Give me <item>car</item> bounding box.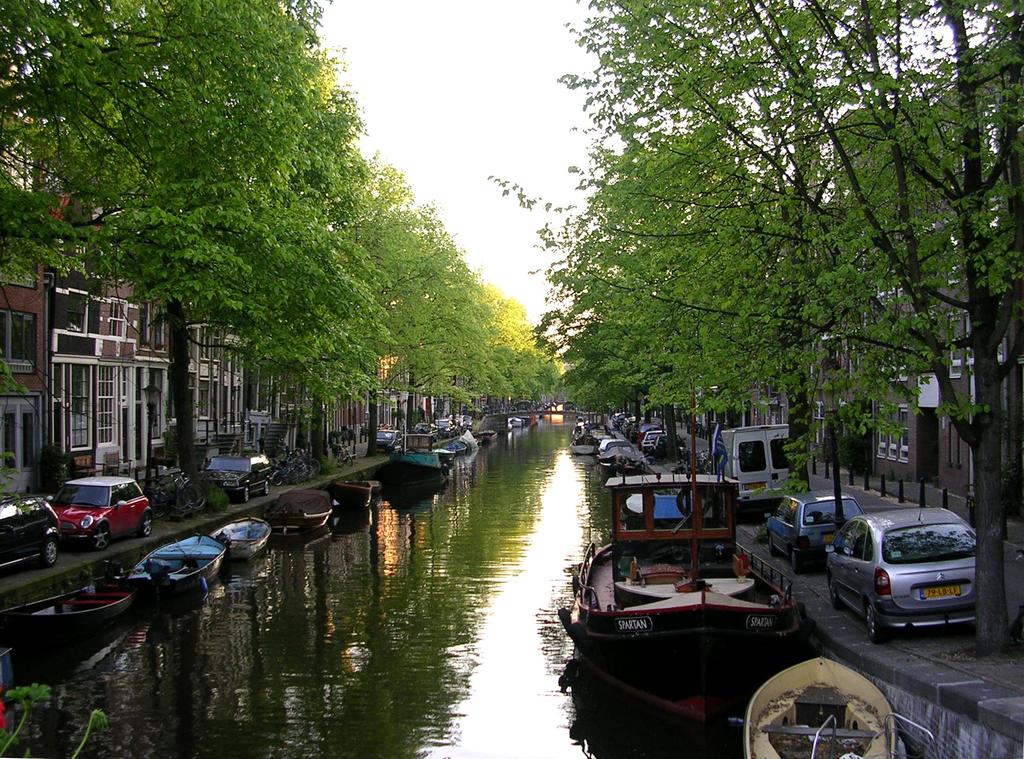
rect(376, 430, 403, 456).
